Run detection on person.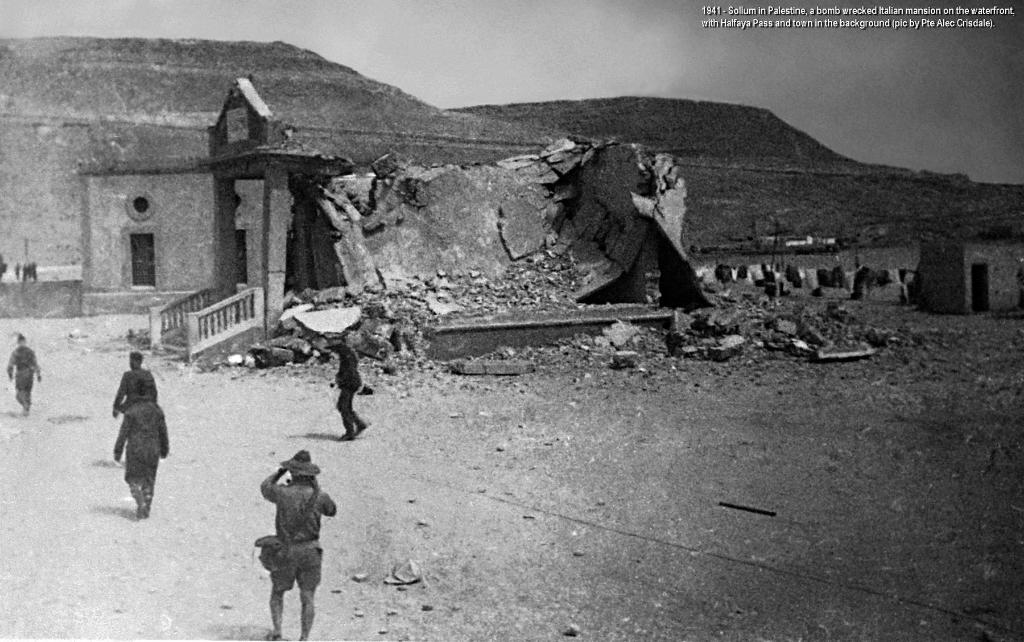
Result: rect(4, 333, 44, 413).
